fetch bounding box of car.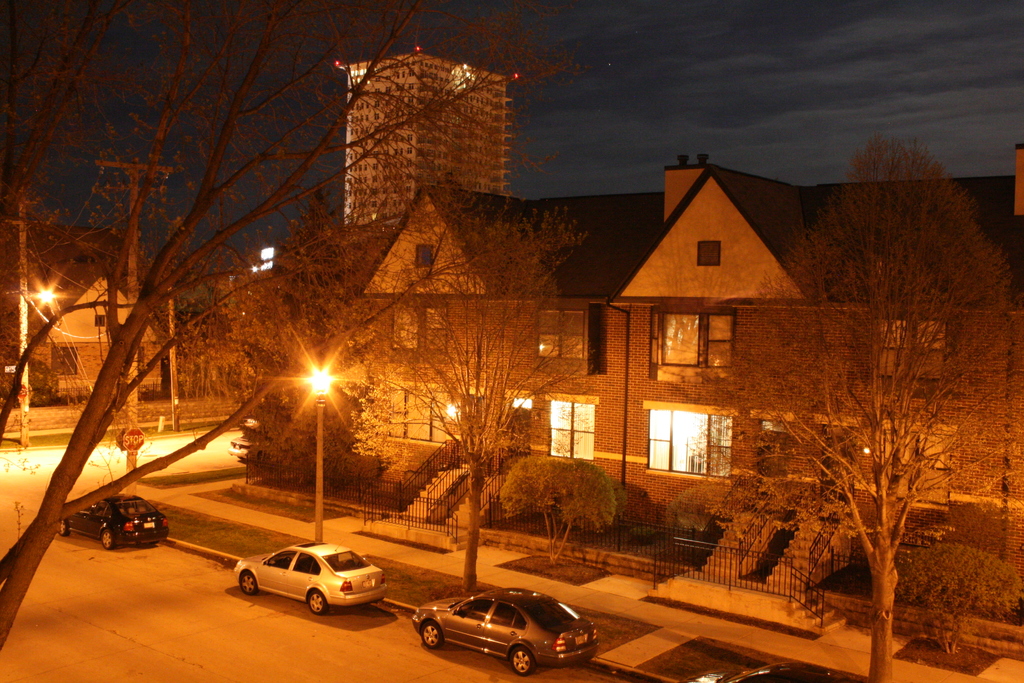
Bbox: pyautogui.locateOnScreen(409, 579, 603, 677).
